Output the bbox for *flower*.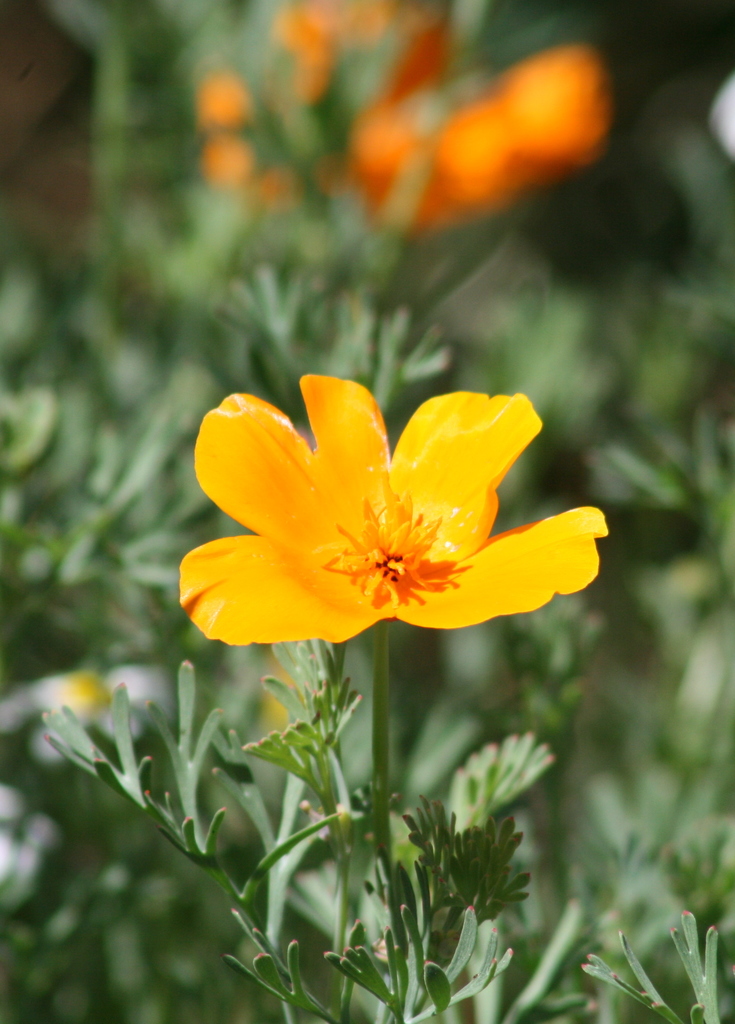
detection(338, 43, 633, 250).
